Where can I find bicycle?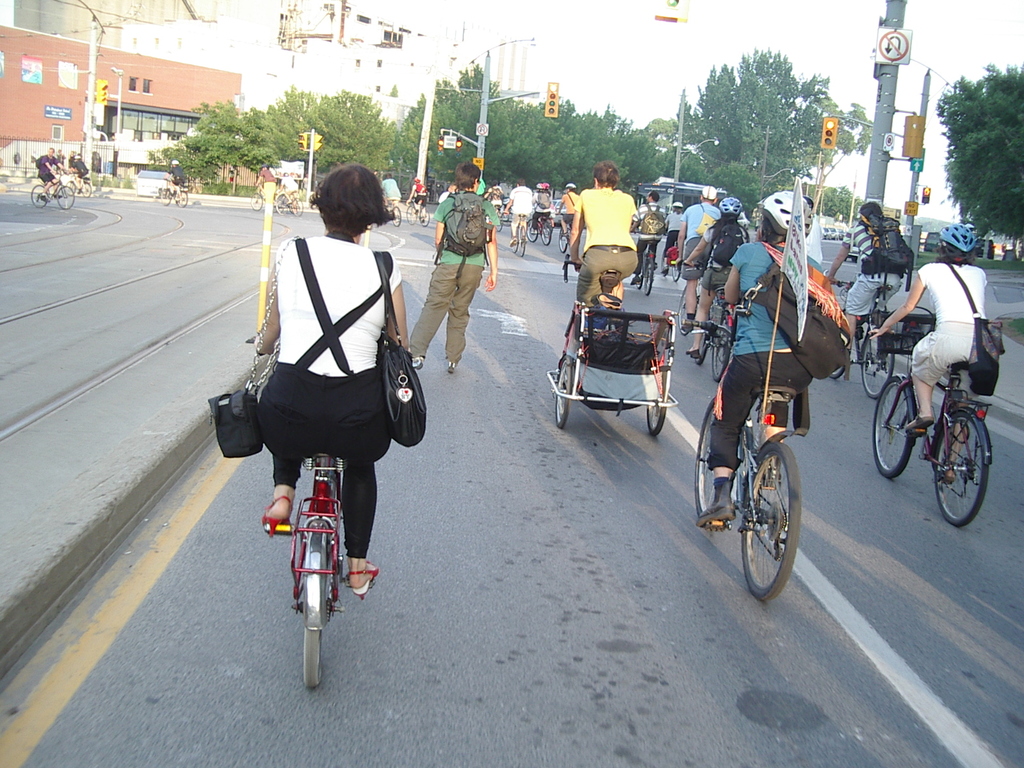
You can find it at (x1=275, y1=189, x2=304, y2=218).
